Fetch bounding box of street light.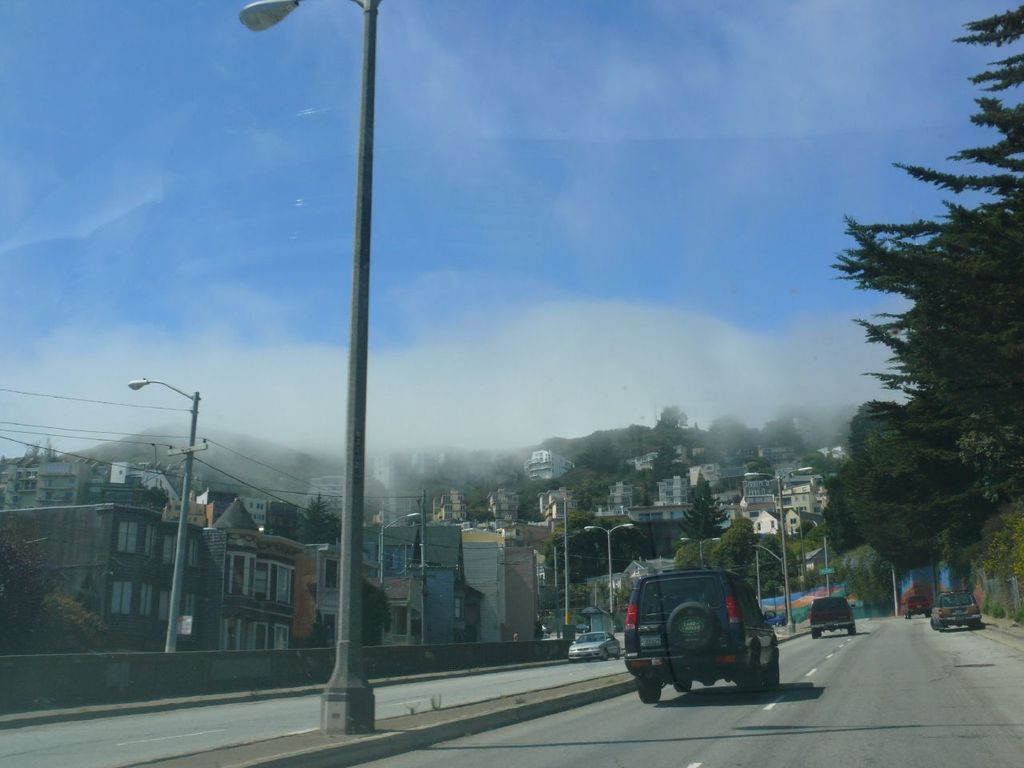
Bbox: box(744, 466, 818, 632).
